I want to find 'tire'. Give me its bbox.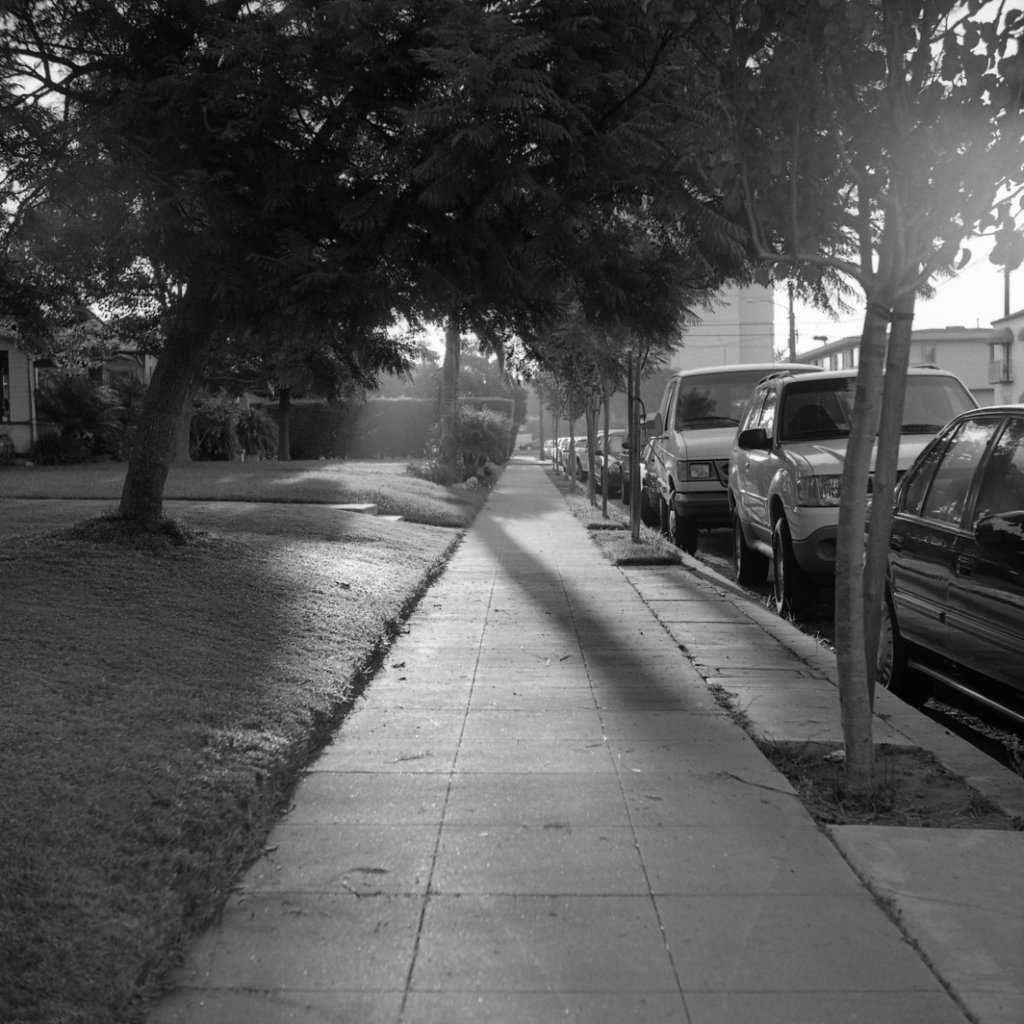
<region>572, 454, 583, 484</region>.
